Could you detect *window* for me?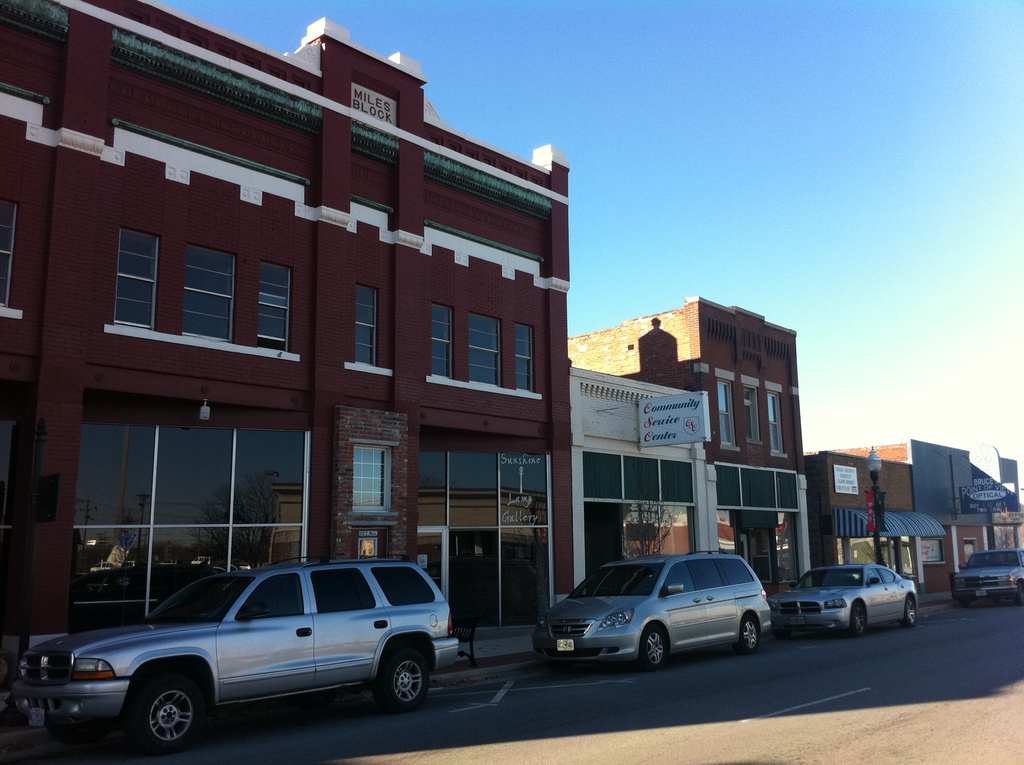
Detection result: (x1=847, y1=535, x2=877, y2=564).
